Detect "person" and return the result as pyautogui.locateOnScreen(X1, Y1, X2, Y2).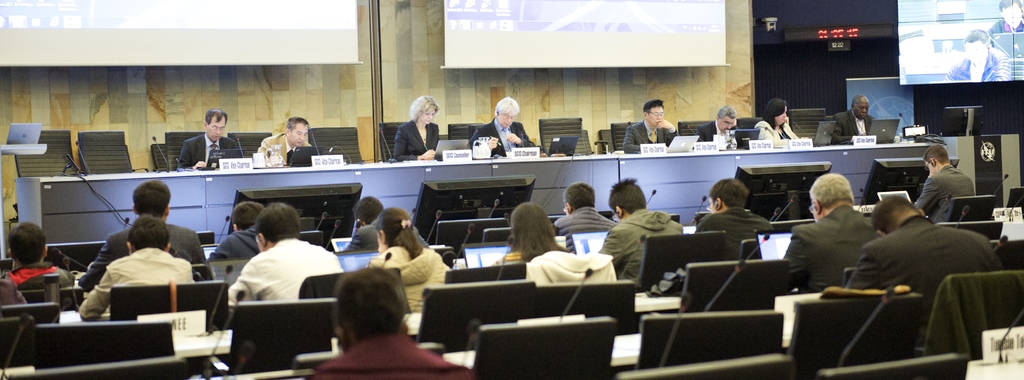
pyautogui.locateOnScreen(987, 0, 1023, 35).
